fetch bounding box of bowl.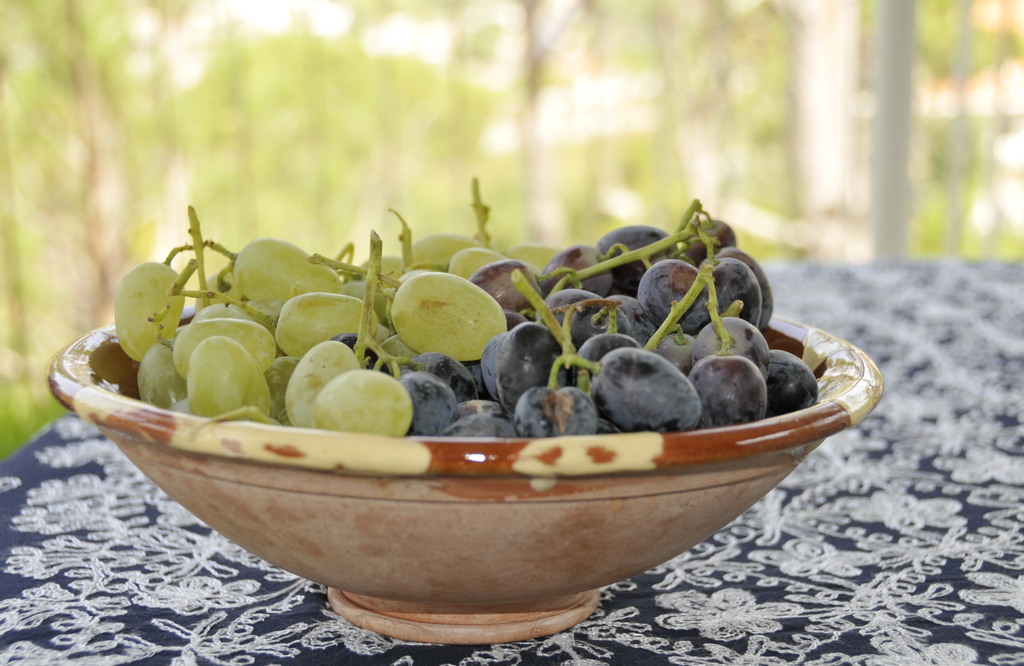
Bbox: left=44, top=304, right=886, bottom=642.
